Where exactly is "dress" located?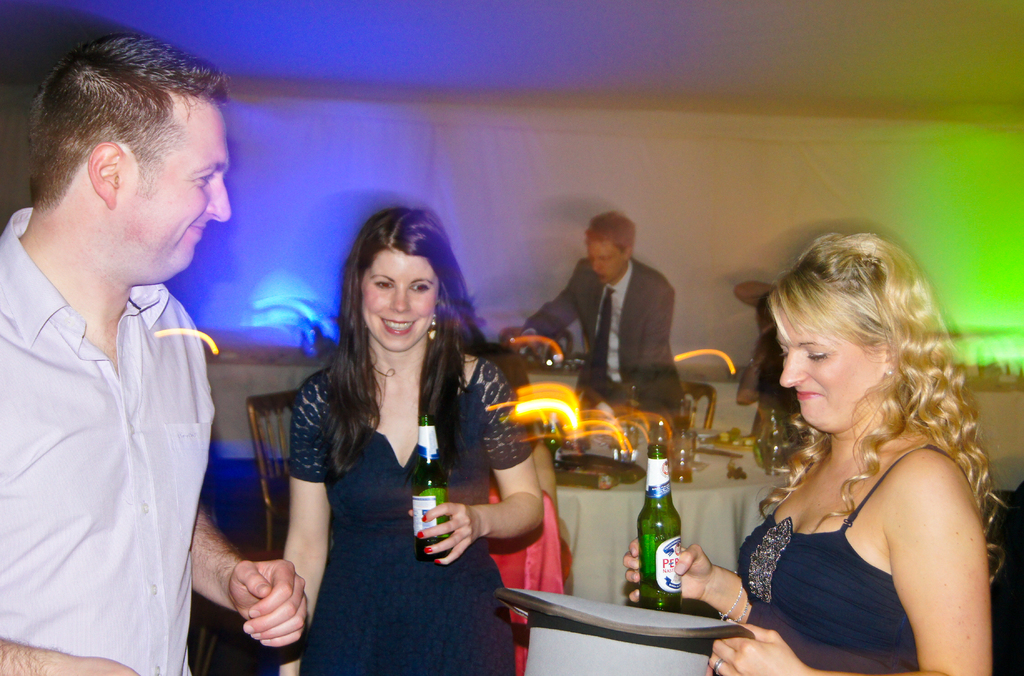
Its bounding box is crop(709, 393, 983, 672).
